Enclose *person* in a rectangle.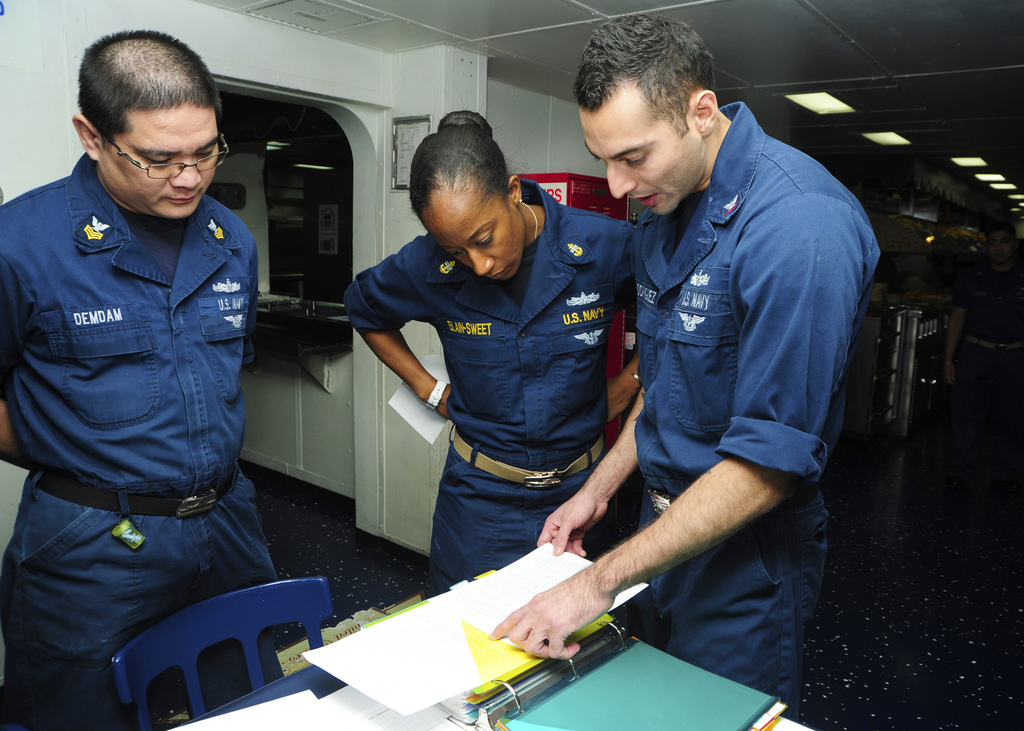
box=[0, 28, 280, 730].
